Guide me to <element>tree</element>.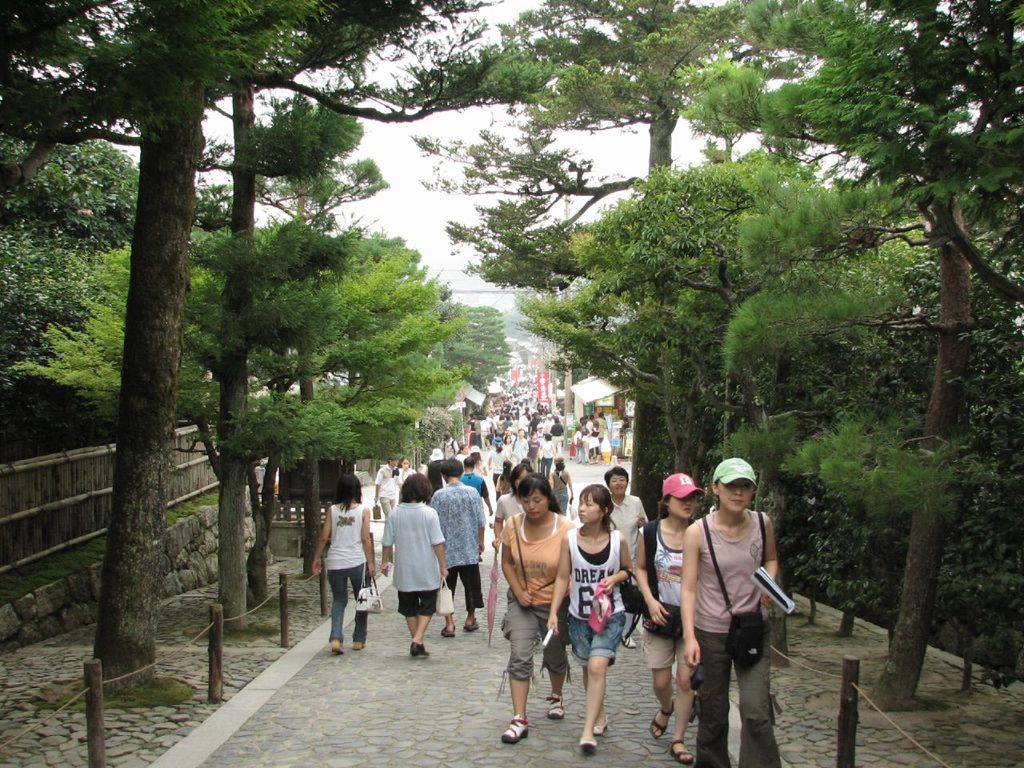
Guidance: <box>0,116,160,388</box>.
